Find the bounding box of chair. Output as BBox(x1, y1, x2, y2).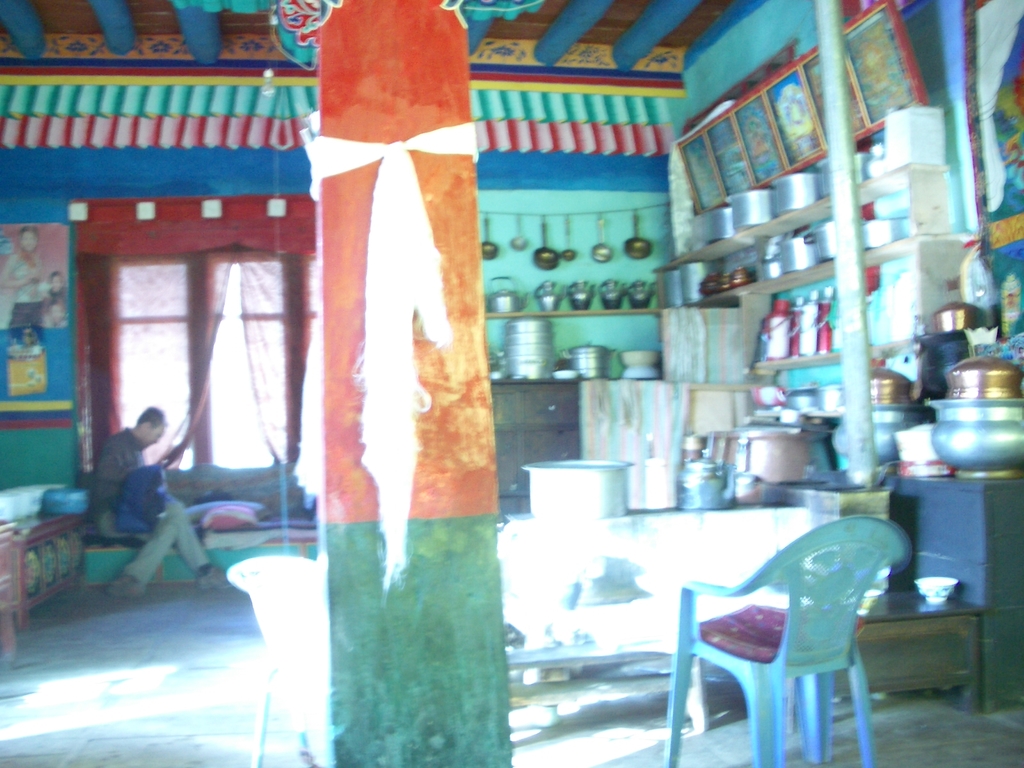
BBox(676, 516, 919, 760).
